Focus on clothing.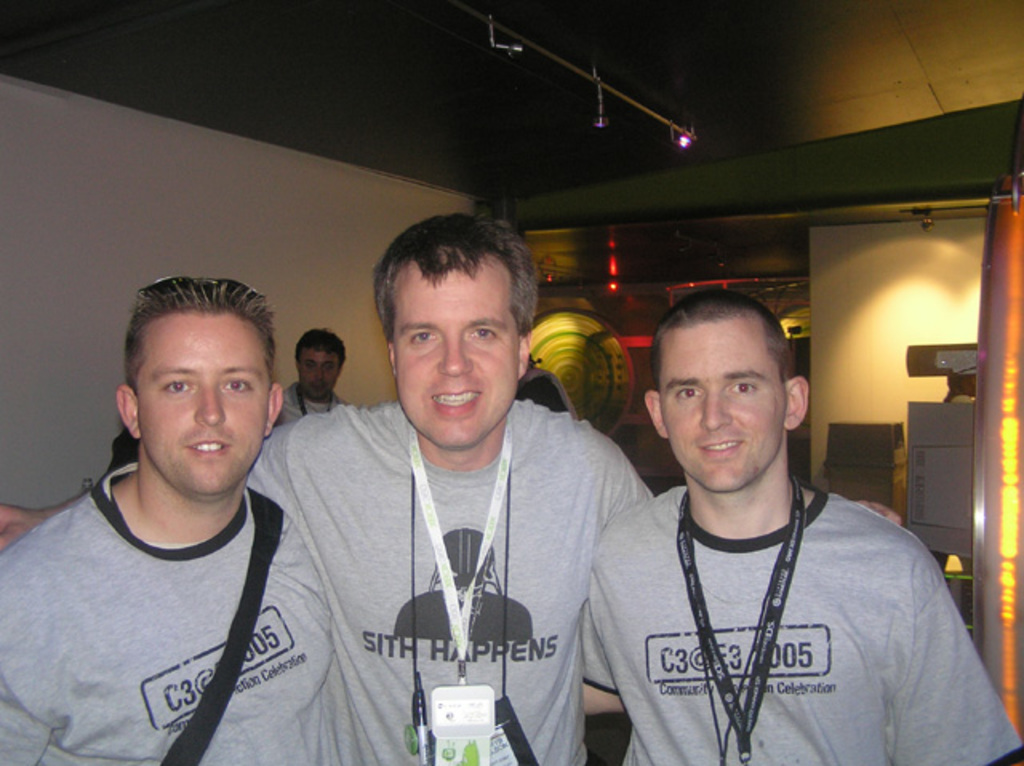
Focused at [0, 462, 365, 764].
